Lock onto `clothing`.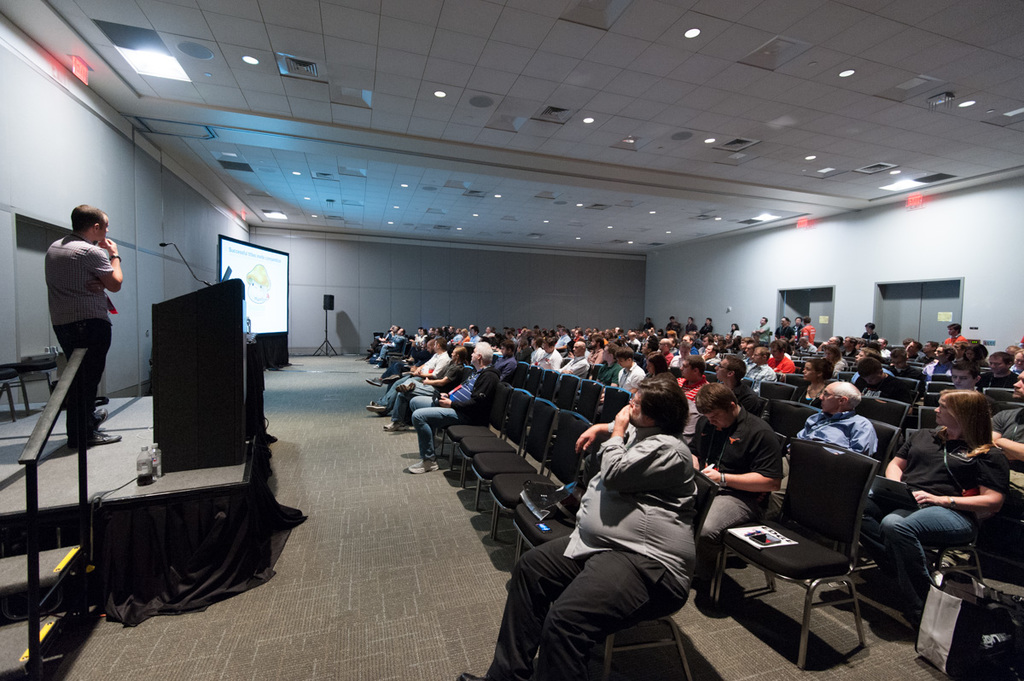
Locked: select_region(563, 355, 590, 388).
